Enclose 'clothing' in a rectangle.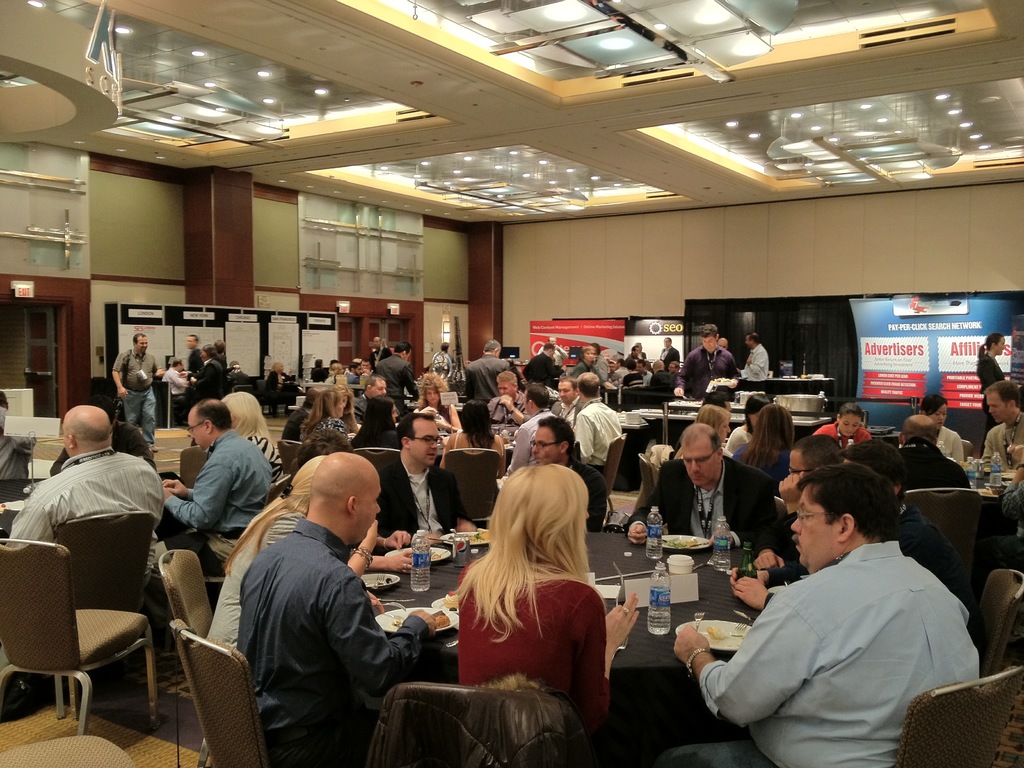
box=[622, 352, 644, 368].
